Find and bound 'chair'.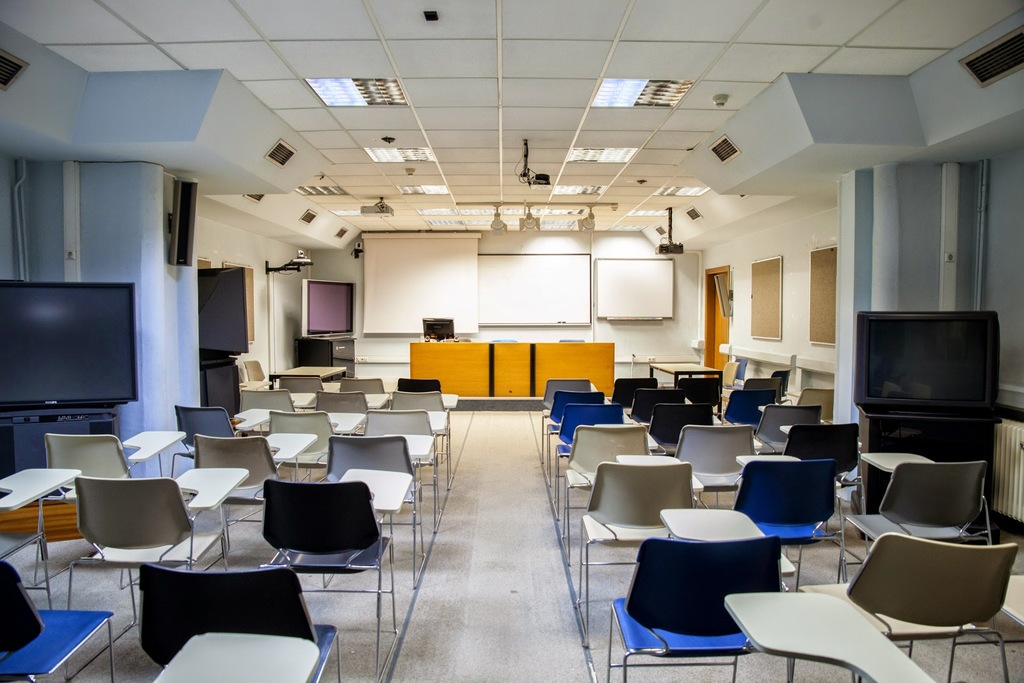
Bound: {"left": 193, "top": 431, "right": 314, "bottom": 569}.
